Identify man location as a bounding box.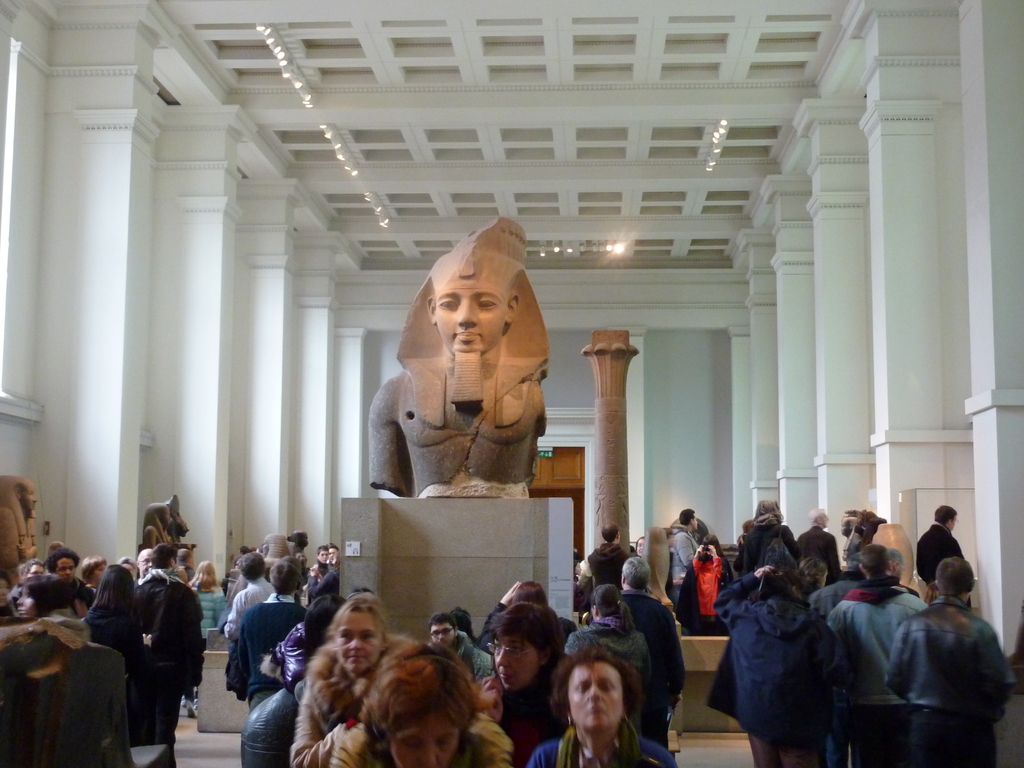
l=794, t=500, r=843, b=576.
